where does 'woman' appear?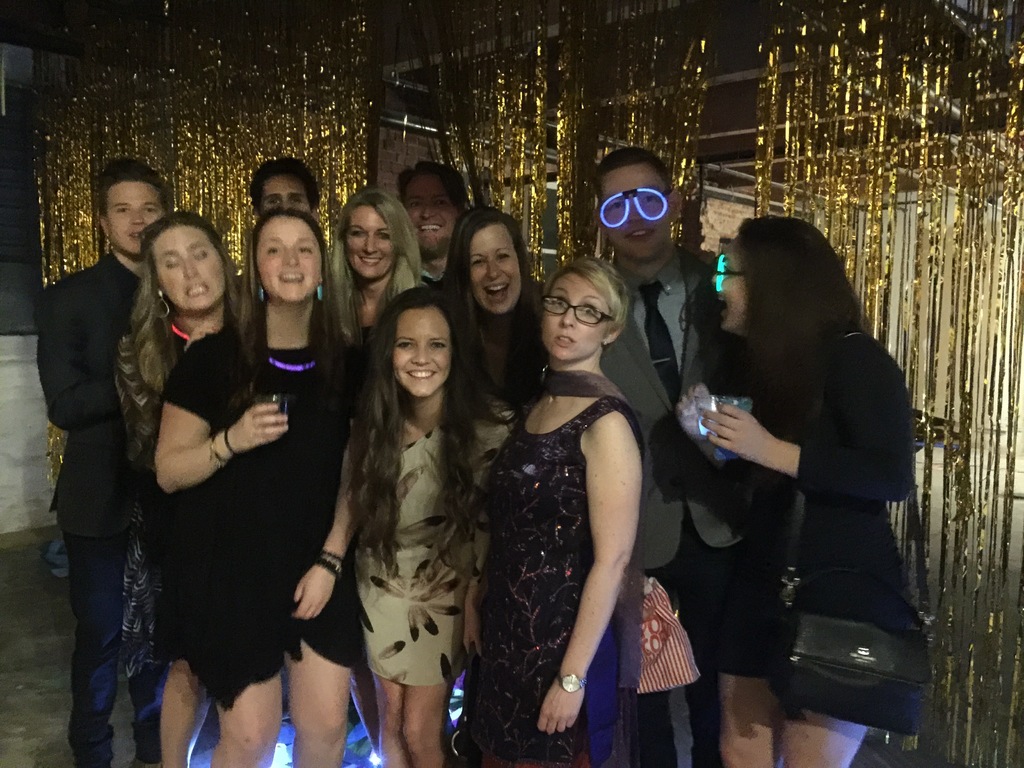
Appears at <region>676, 212, 918, 767</region>.
